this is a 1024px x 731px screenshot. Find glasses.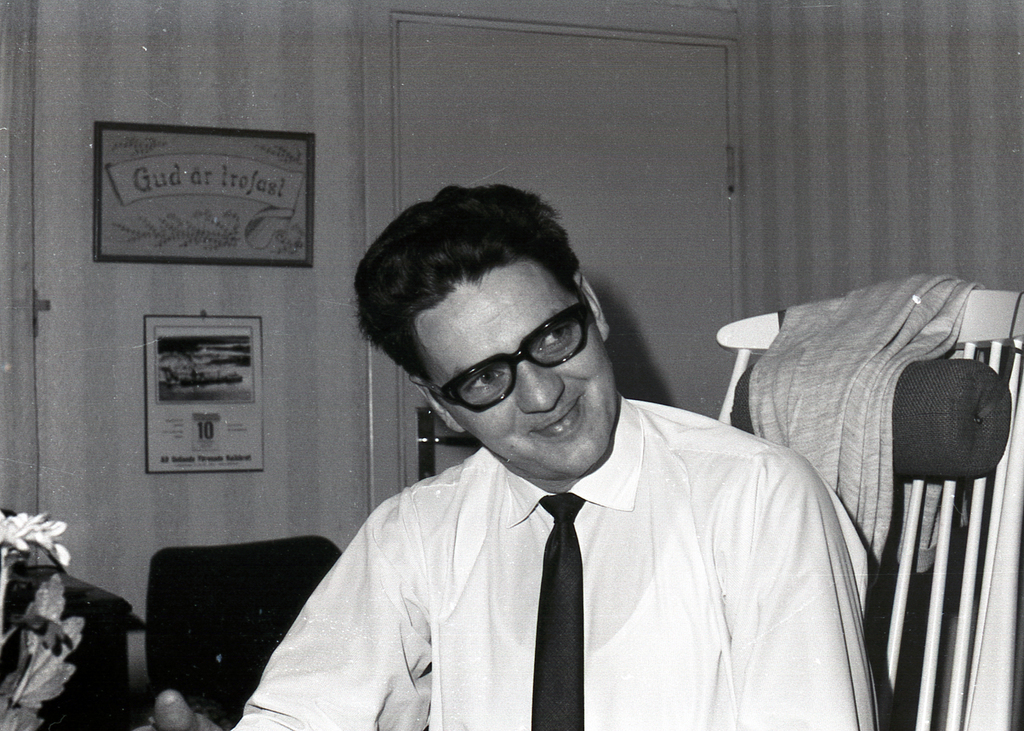
Bounding box: {"left": 426, "top": 295, "right": 584, "bottom": 415}.
